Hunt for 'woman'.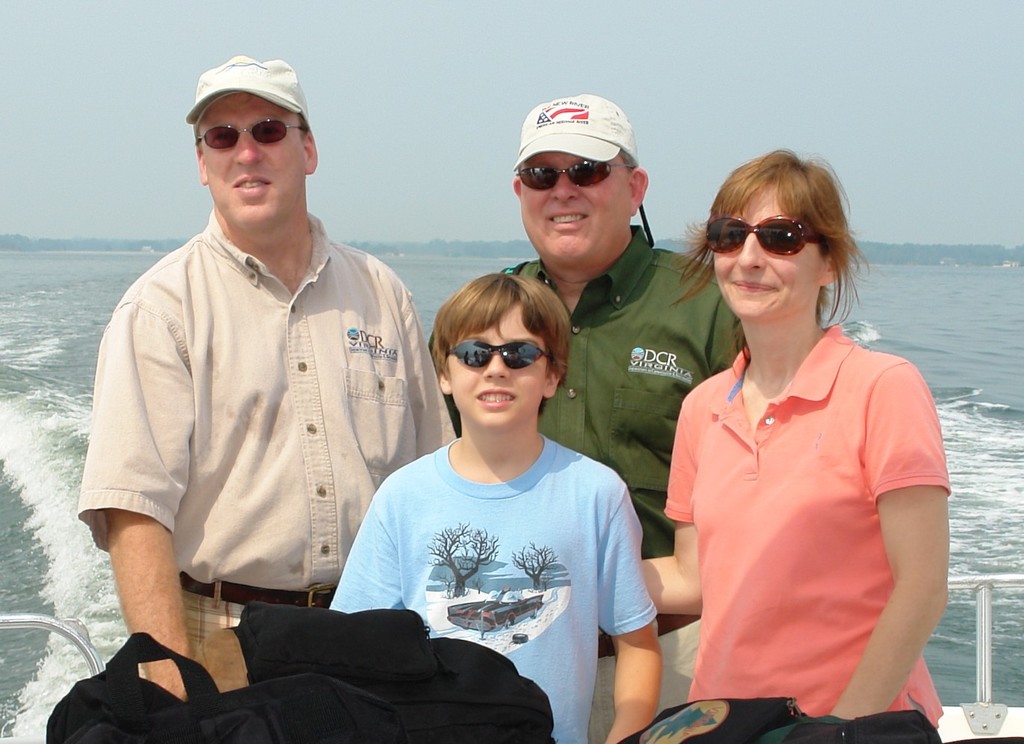
Hunted down at detection(595, 133, 979, 740).
